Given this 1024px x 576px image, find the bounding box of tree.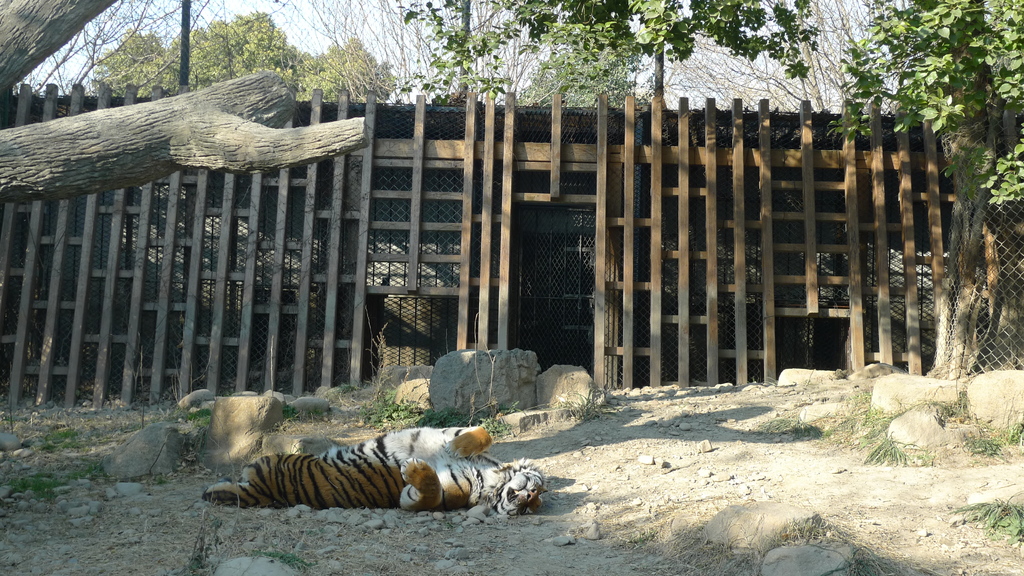
x1=172, y1=17, x2=292, y2=93.
